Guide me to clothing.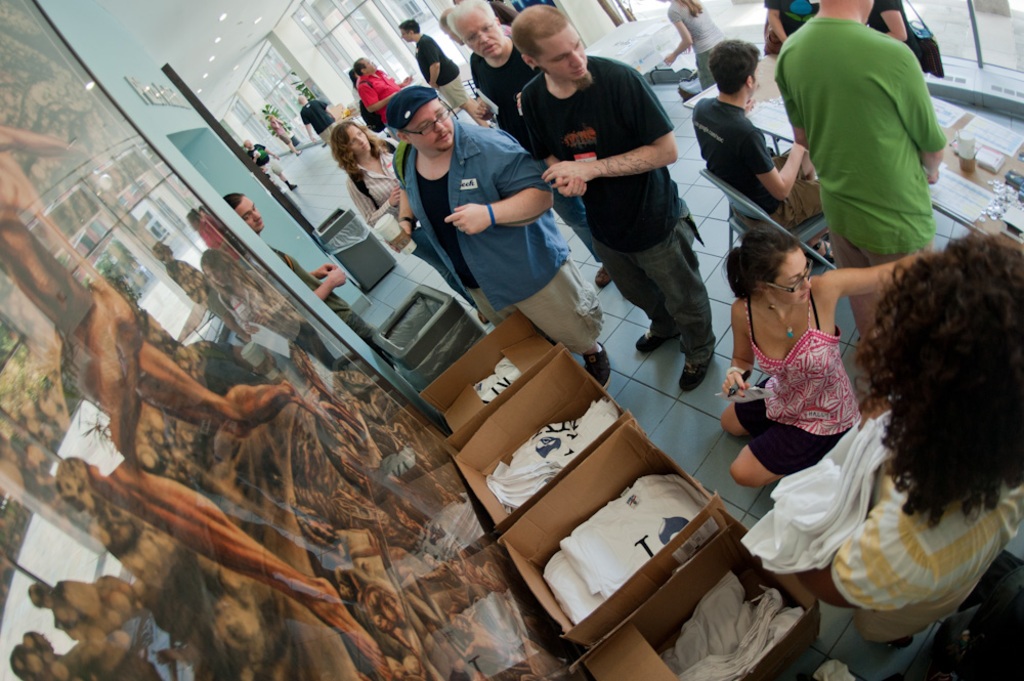
Guidance: 350:87:359:104.
